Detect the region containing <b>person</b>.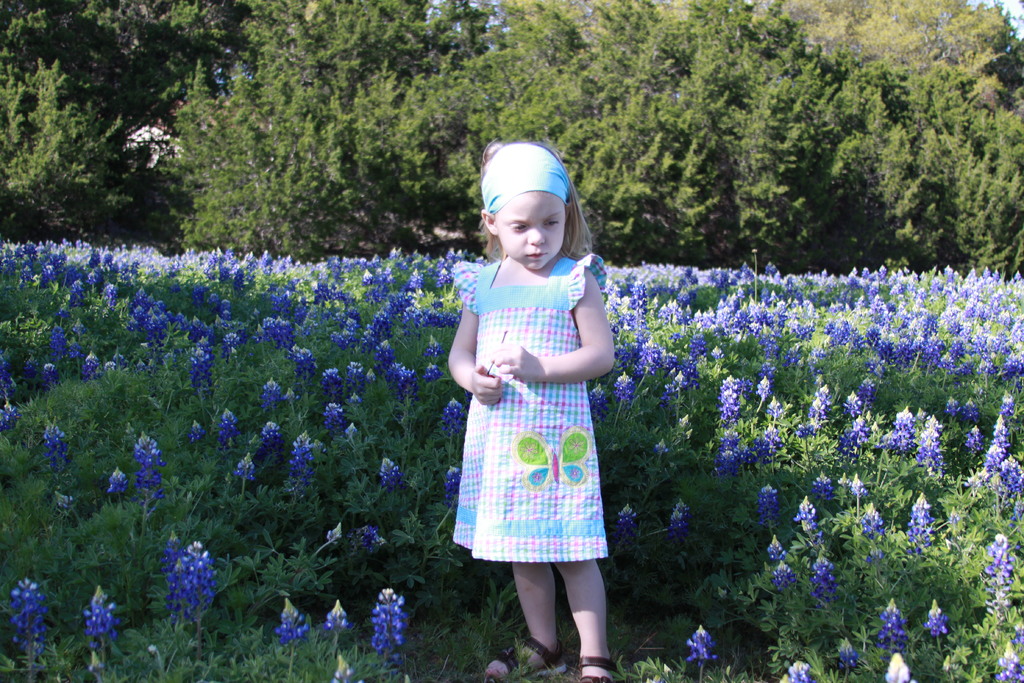
{"x1": 447, "y1": 119, "x2": 622, "y2": 682}.
